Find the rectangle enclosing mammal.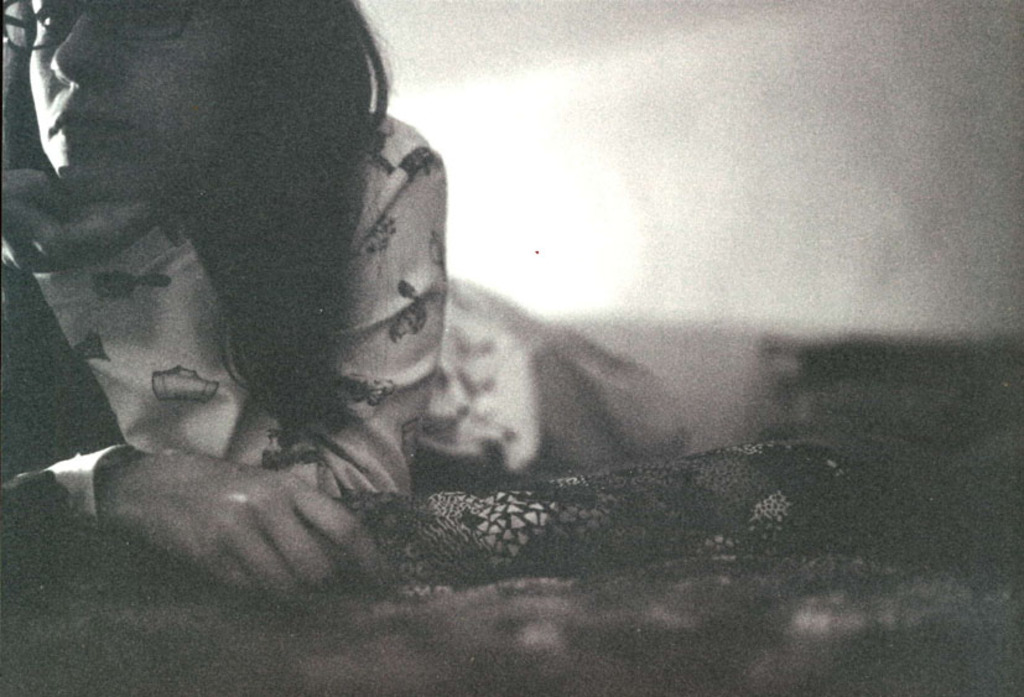
BBox(0, 0, 676, 592).
